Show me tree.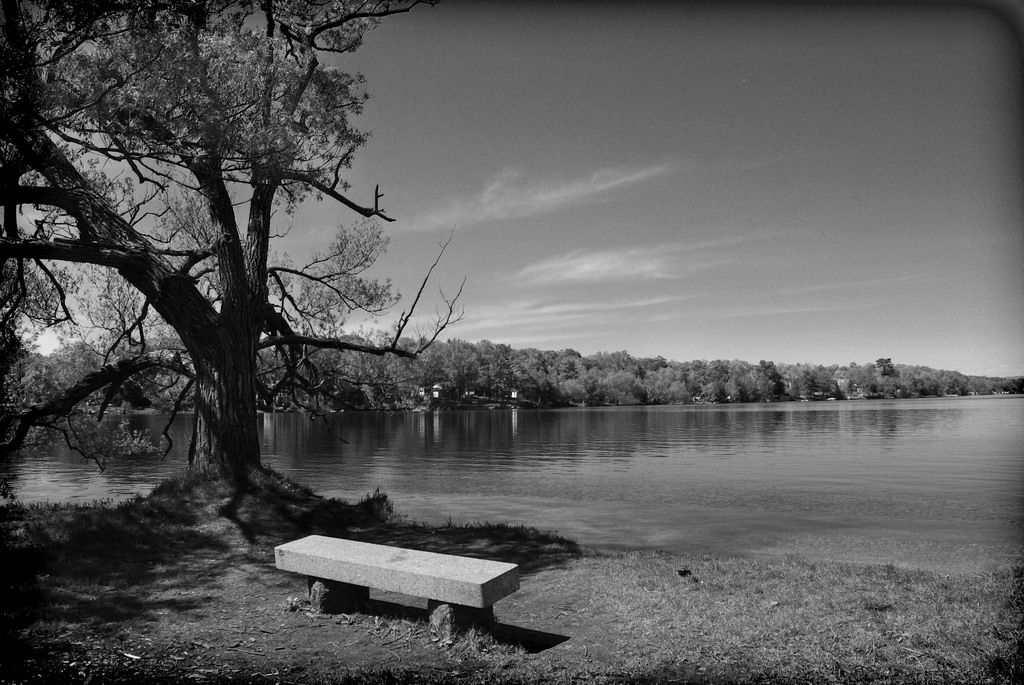
tree is here: locate(898, 364, 916, 390).
